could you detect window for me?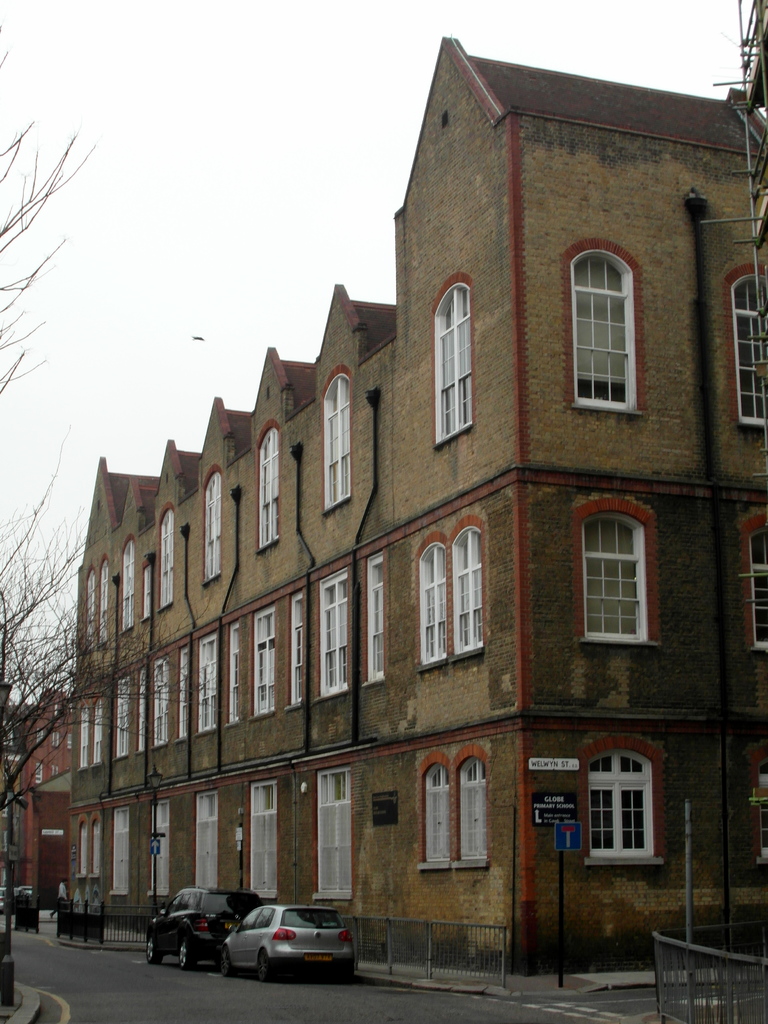
Detection result: BBox(726, 261, 767, 428).
